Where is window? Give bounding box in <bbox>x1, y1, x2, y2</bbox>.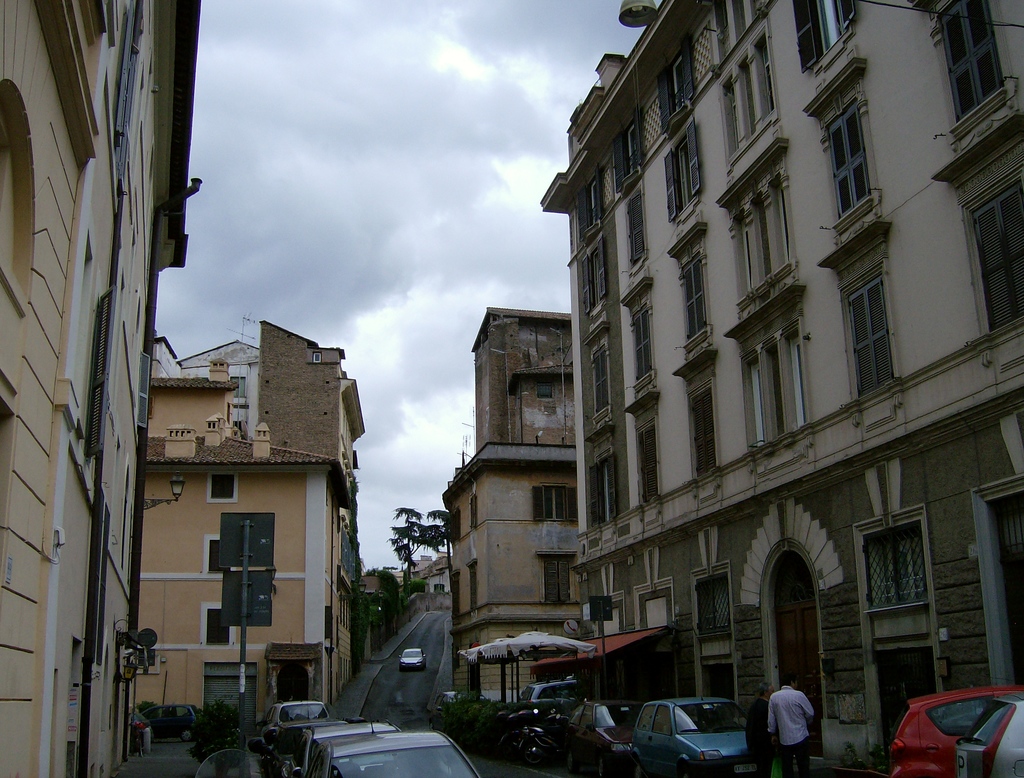
<bbox>530, 483, 576, 522</bbox>.
